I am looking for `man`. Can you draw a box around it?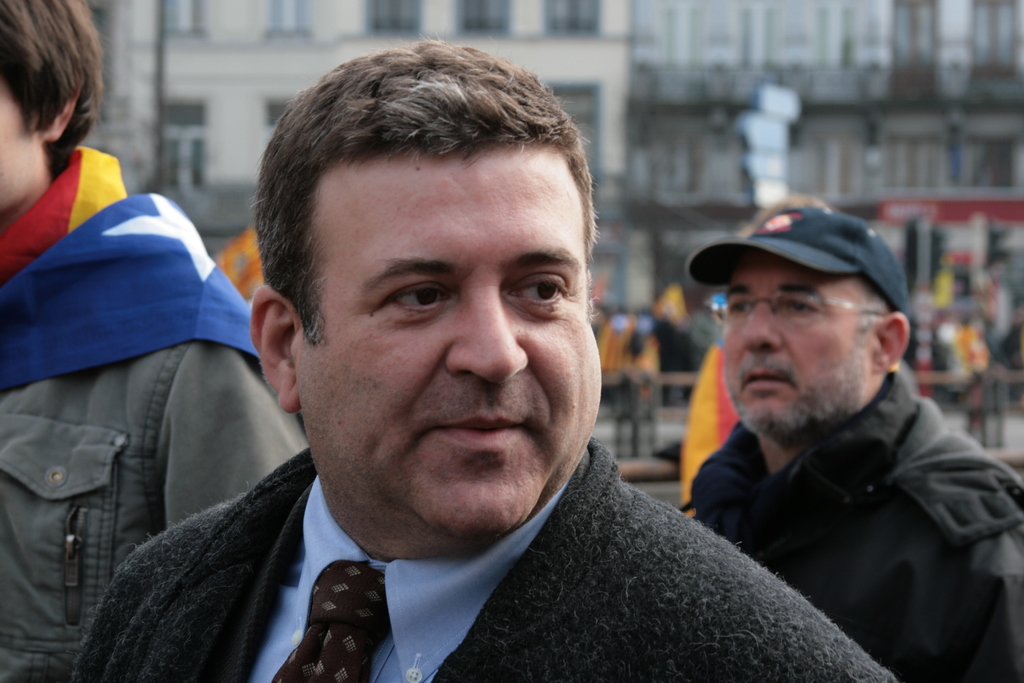
Sure, the bounding box is BBox(0, 0, 314, 682).
